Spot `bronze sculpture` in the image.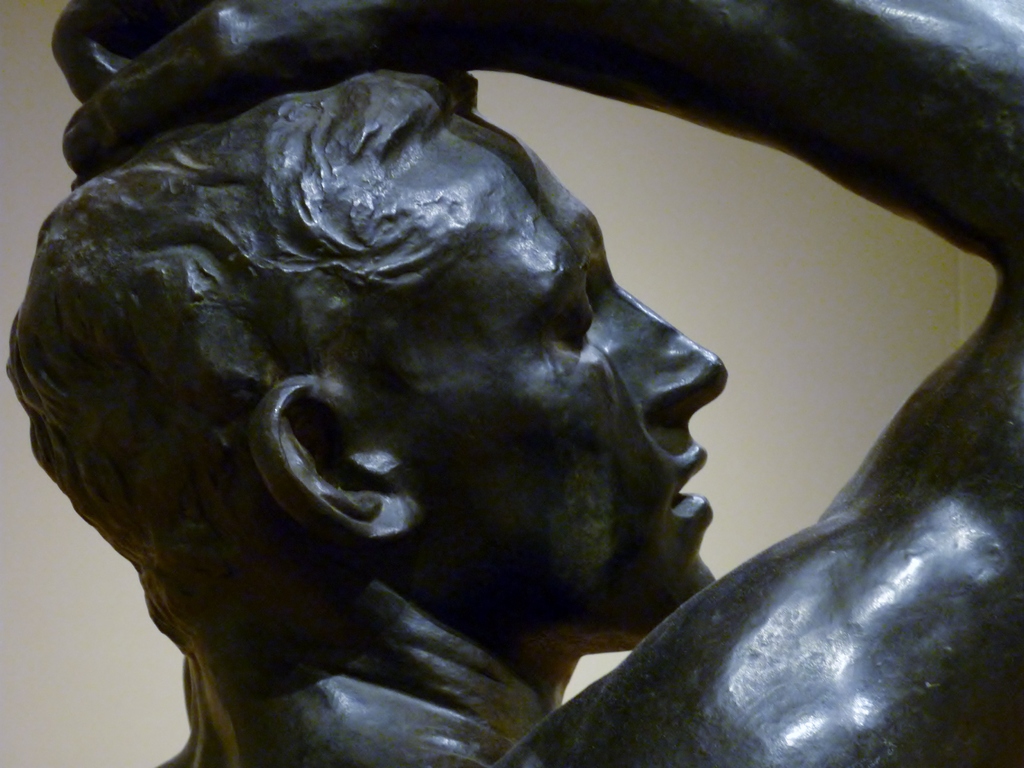
`bronze sculpture` found at box=[2, 0, 1020, 767].
